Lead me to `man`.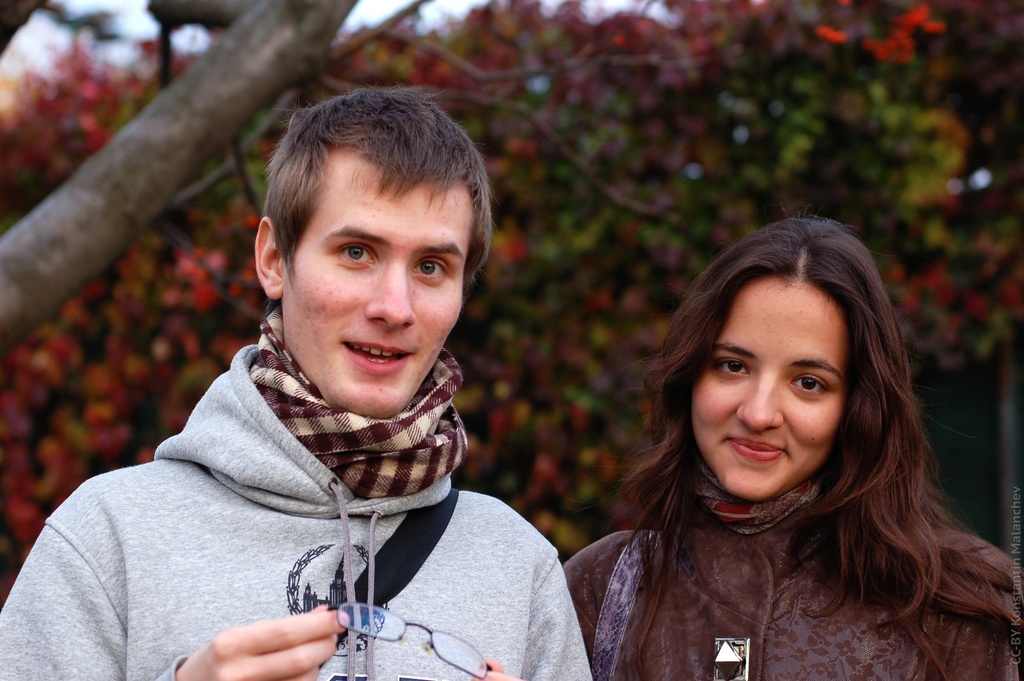
Lead to {"x1": 61, "y1": 86, "x2": 575, "y2": 678}.
